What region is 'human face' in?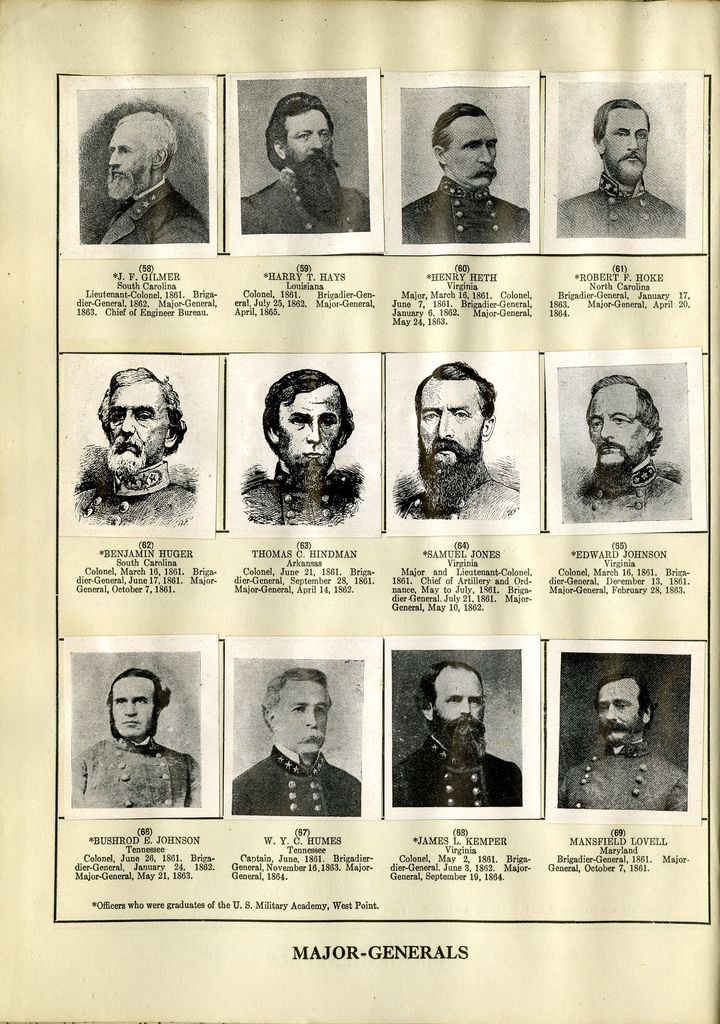
<bbox>589, 385, 646, 465</bbox>.
